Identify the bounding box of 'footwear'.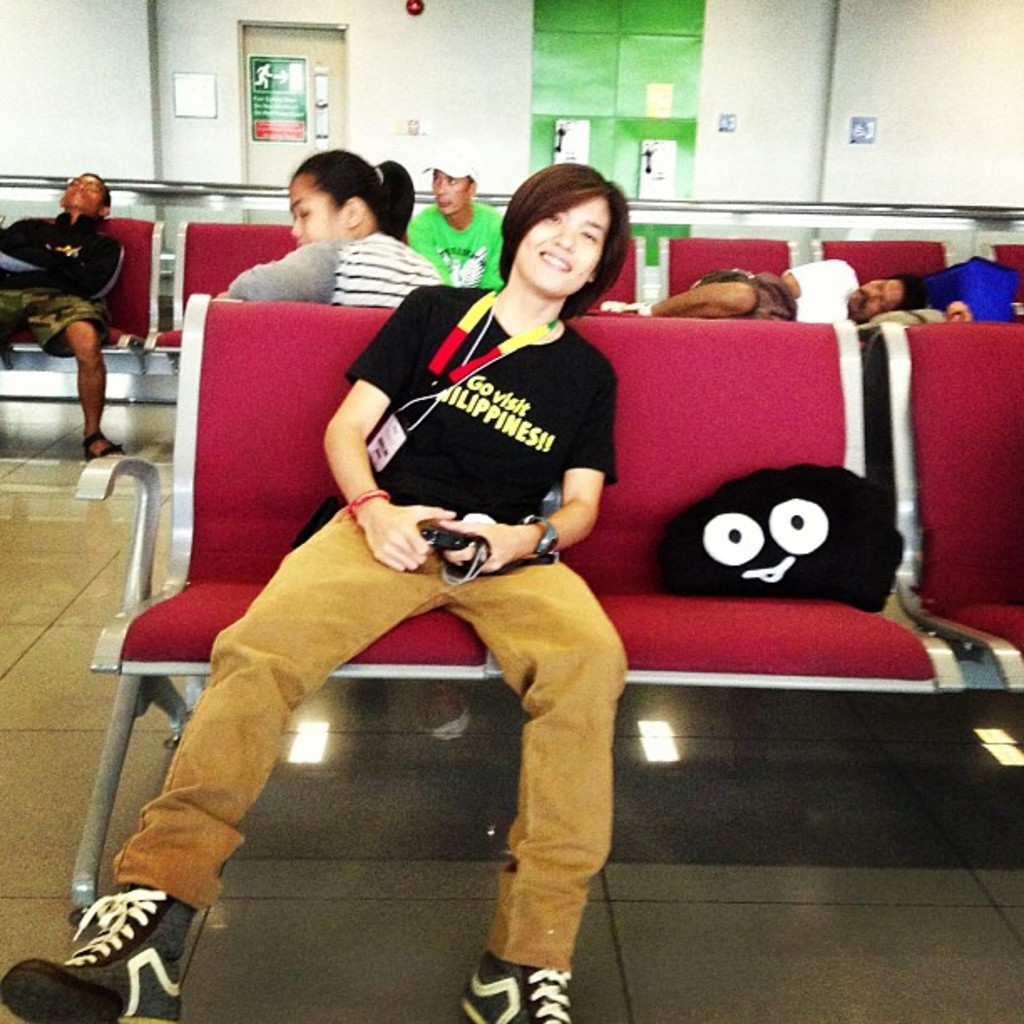
x1=80 y1=420 x2=127 y2=465.
